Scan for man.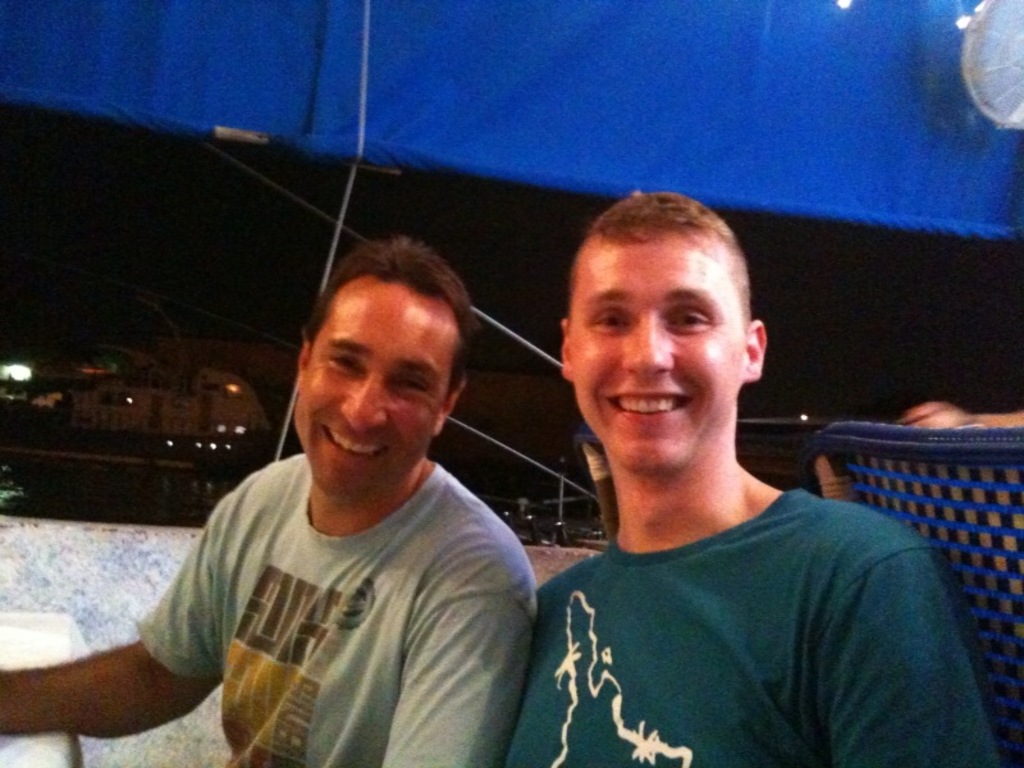
Scan result: select_region(474, 202, 952, 763).
